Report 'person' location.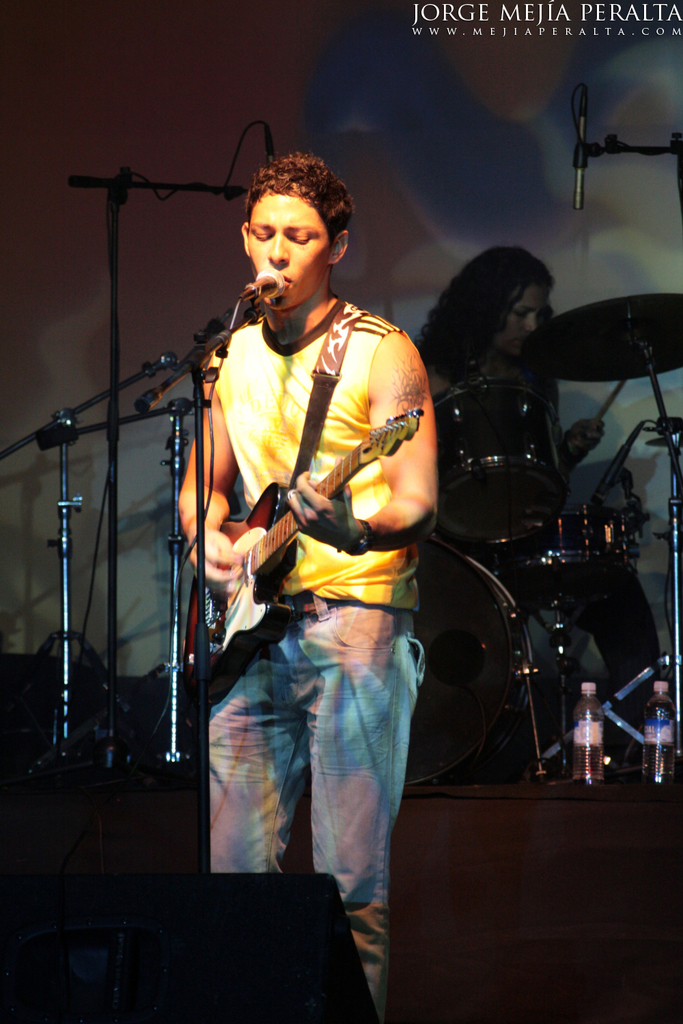
Report: <region>168, 119, 466, 1000</region>.
